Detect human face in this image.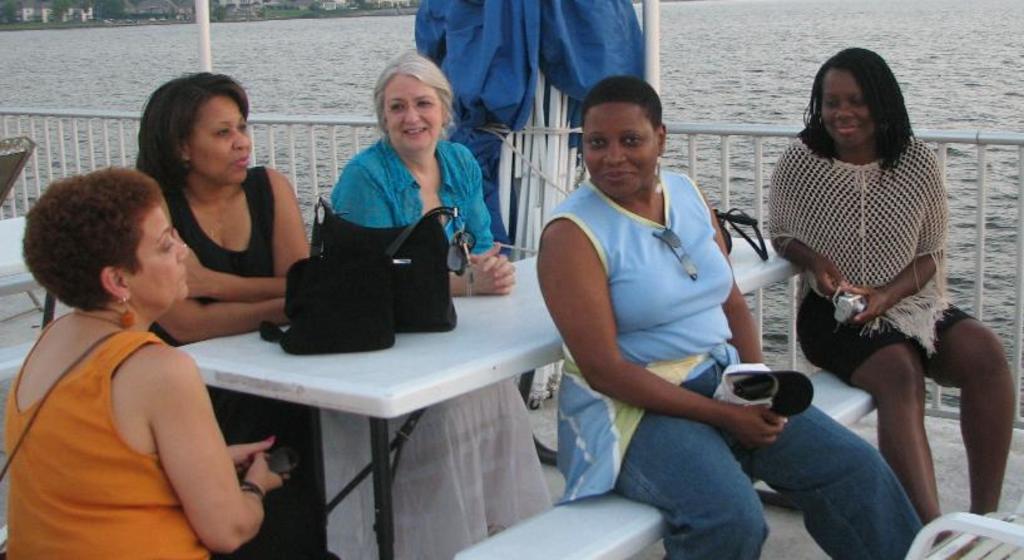
Detection: box=[134, 209, 193, 303].
